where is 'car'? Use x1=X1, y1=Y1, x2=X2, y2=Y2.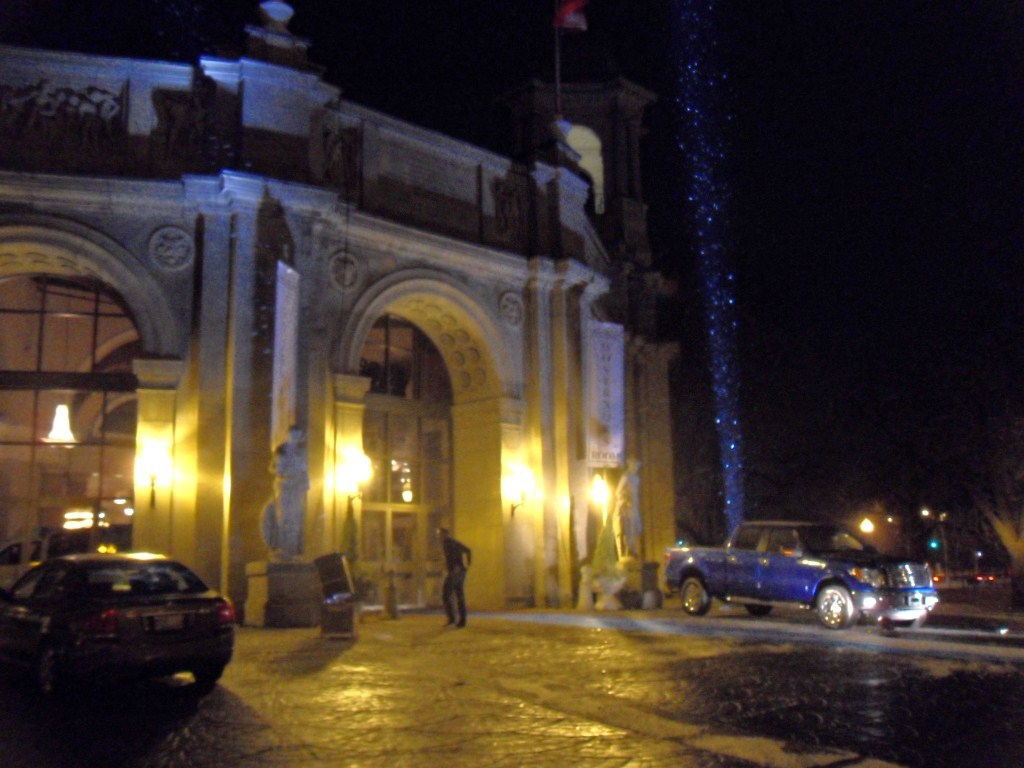
x1=659, y1=515, x2=939, y2=632.
